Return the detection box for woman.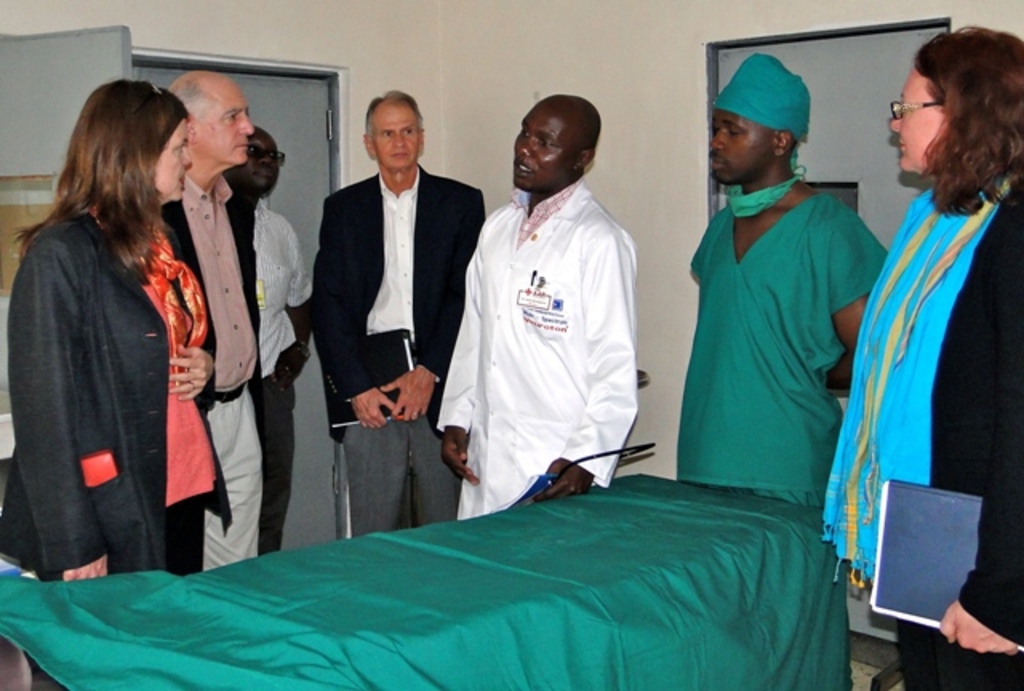
(21, 58, 238, 605).
